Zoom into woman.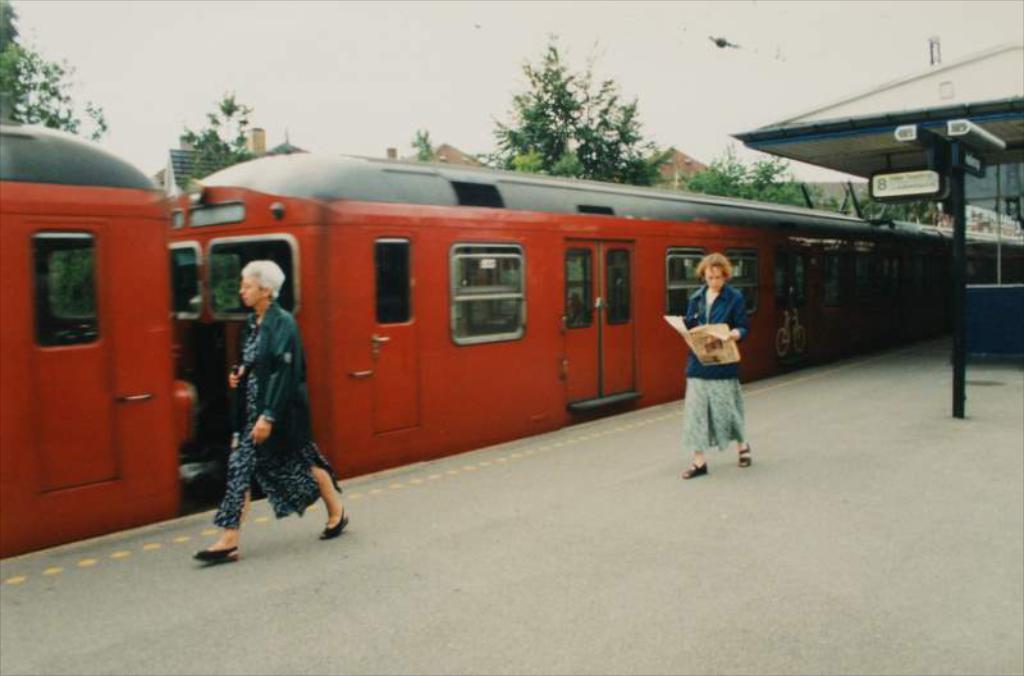
Zoom target: [left=198, top=254, right=315, bottom=554].
